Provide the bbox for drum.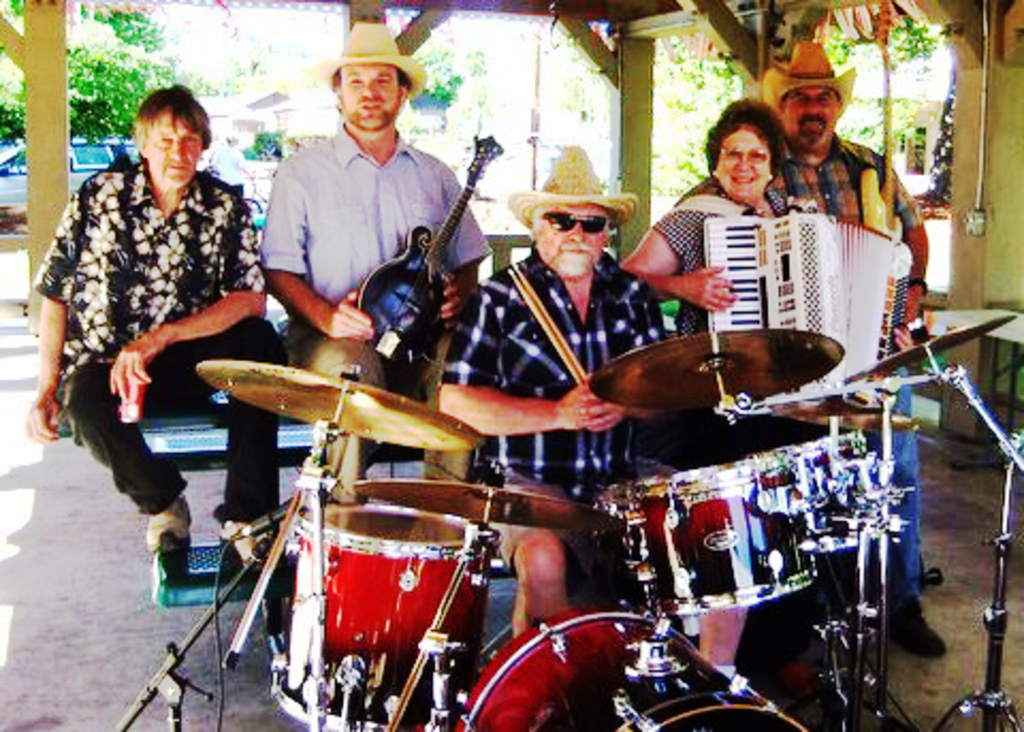
[x1=269, y1=506, x2=501, y2=730].
